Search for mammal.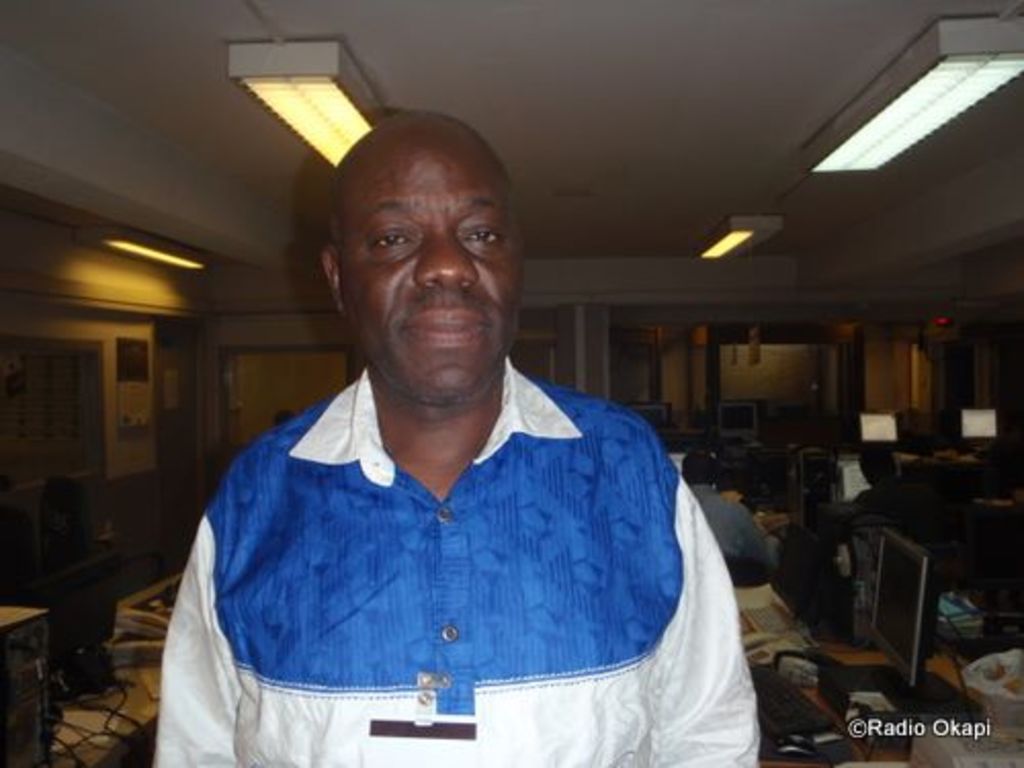
Found at [852, 436, 940, 543].
